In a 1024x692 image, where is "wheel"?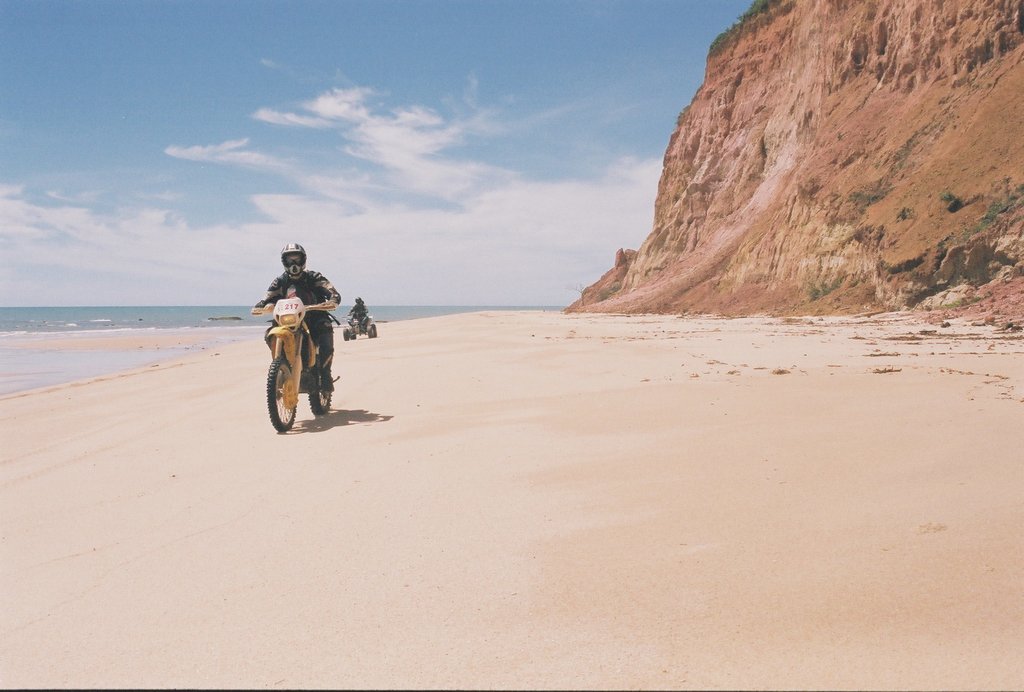
l=312, t=368, r=337, b=416.
